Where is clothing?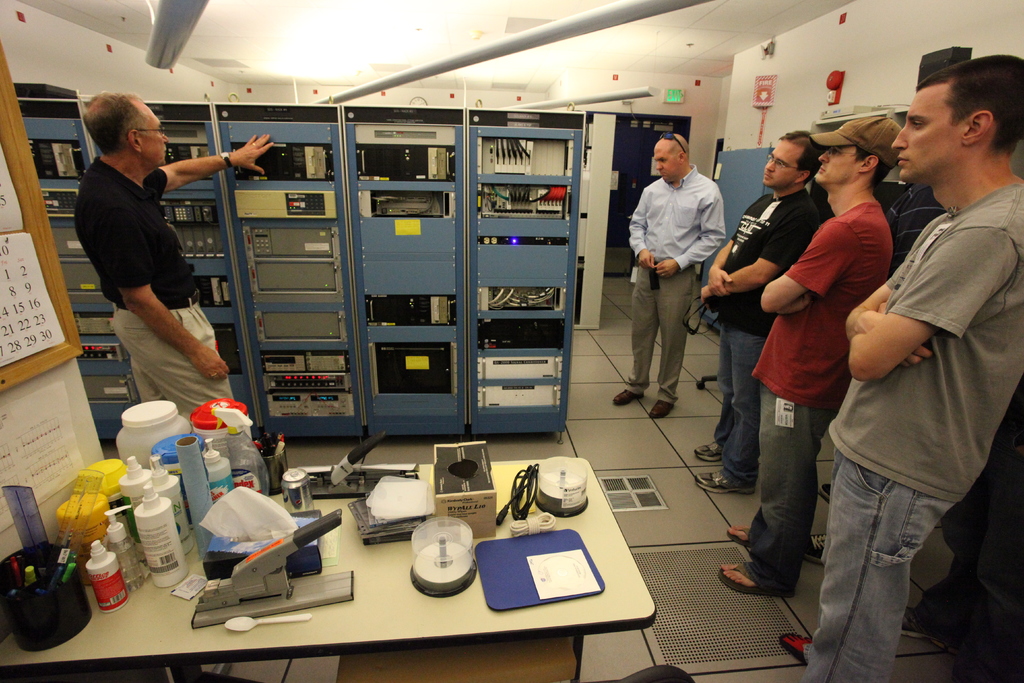
x1=820, y1=181, x2=1023, y2=682.
